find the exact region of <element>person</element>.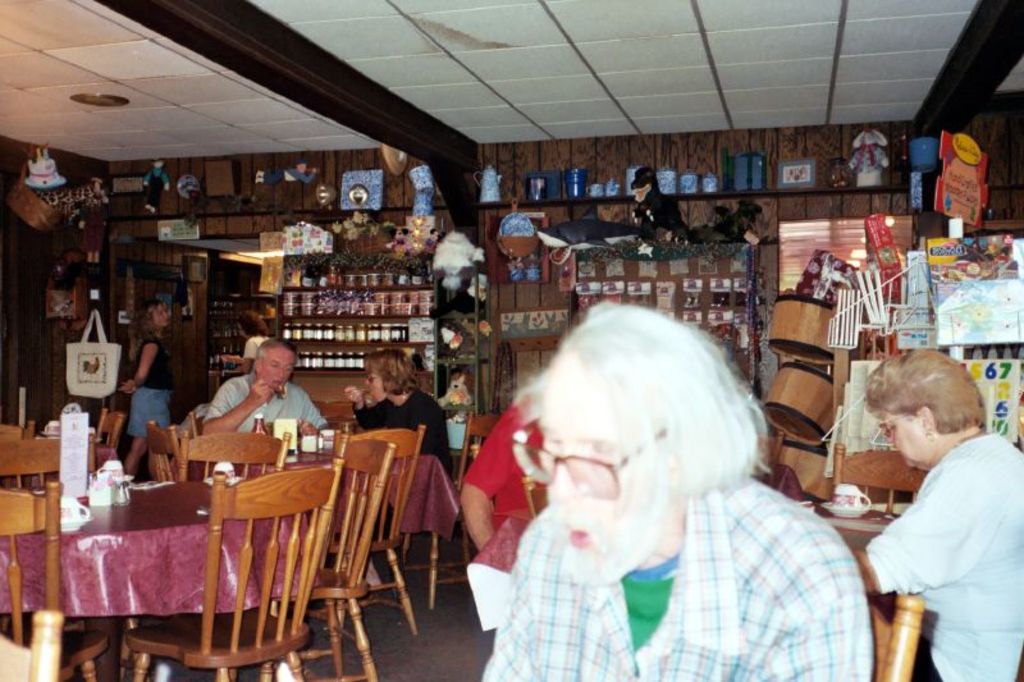
Exact region: (197, 333, 321, 470).
